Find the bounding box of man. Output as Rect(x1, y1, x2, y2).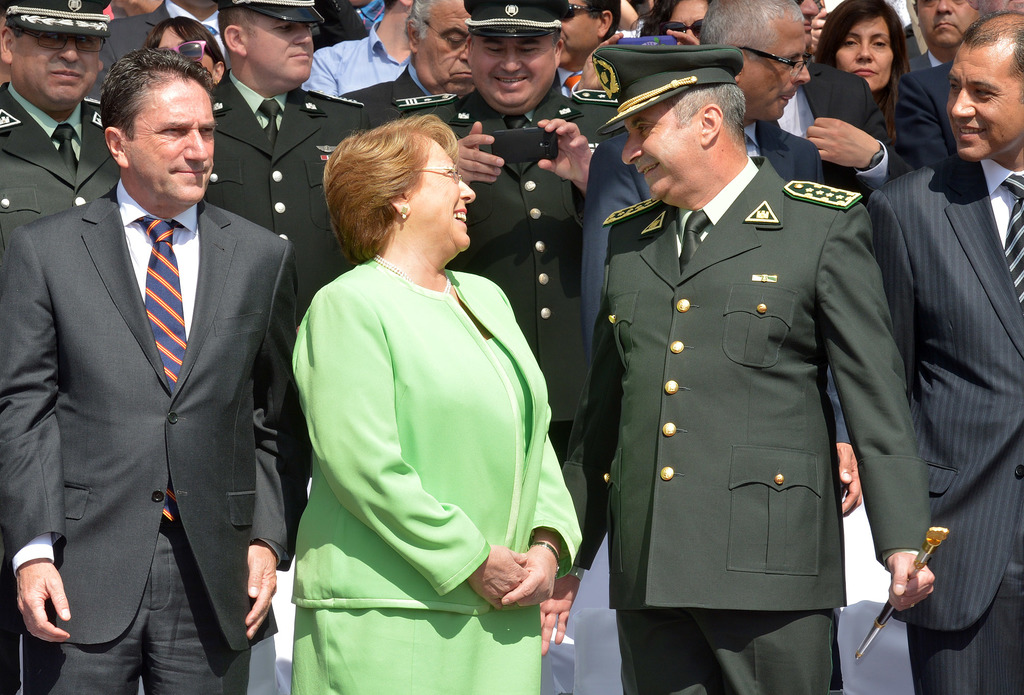
Rect(298, 0, 413, 100).
